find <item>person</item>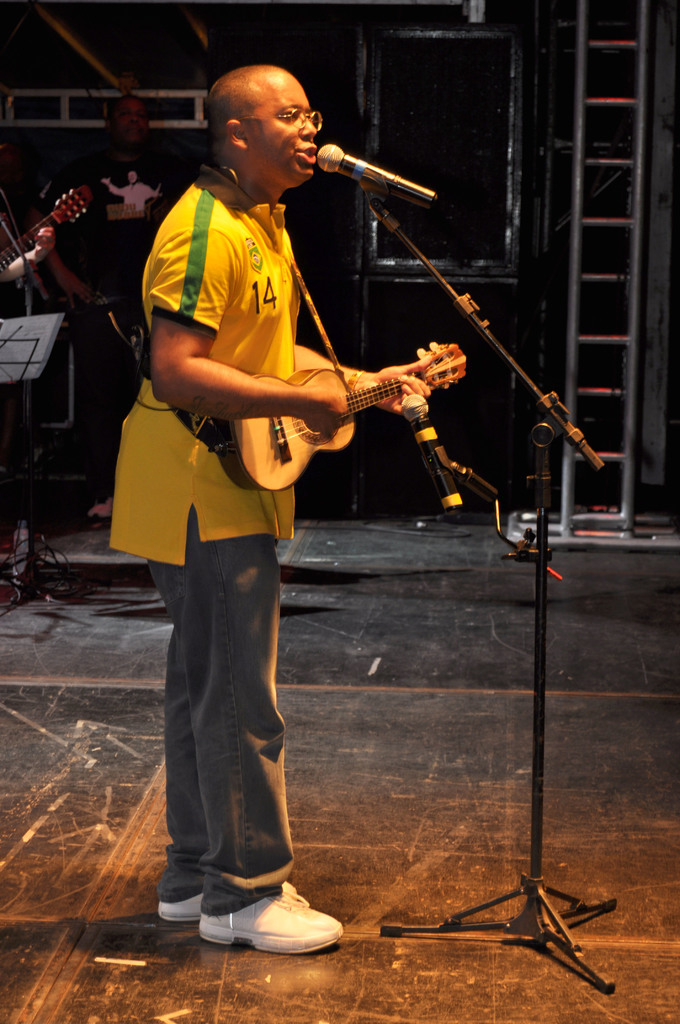
box(90, 64, 462, 951)
